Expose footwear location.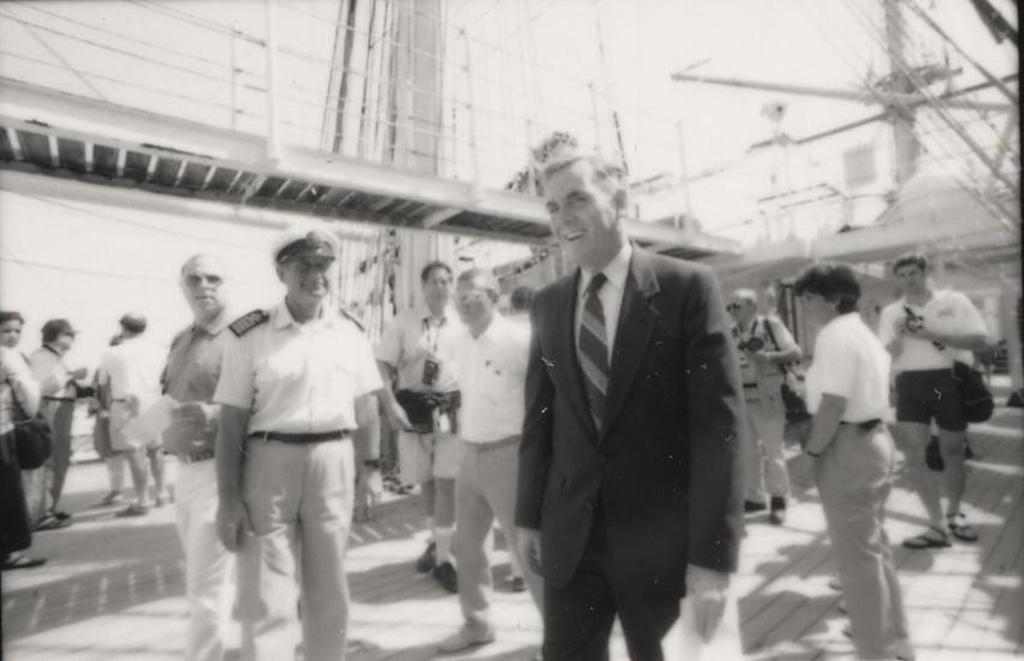
Exposed at [434, 566, 460, 590].
